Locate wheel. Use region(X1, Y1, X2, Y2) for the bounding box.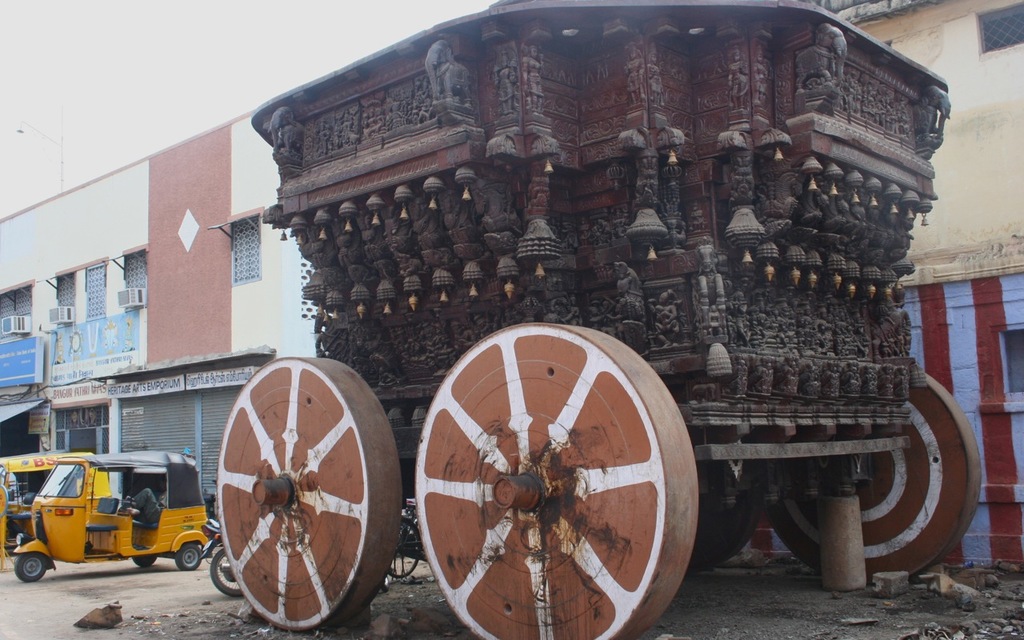
region(762, 374, 982, 588).
